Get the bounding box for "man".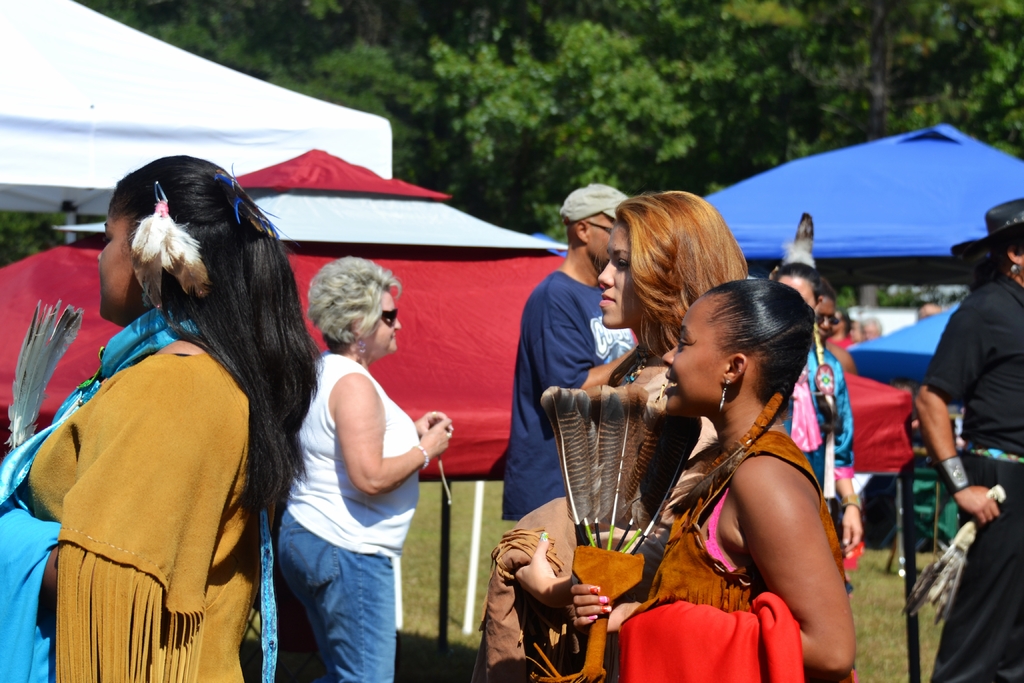
bbox(500, 183, 638, 522).
